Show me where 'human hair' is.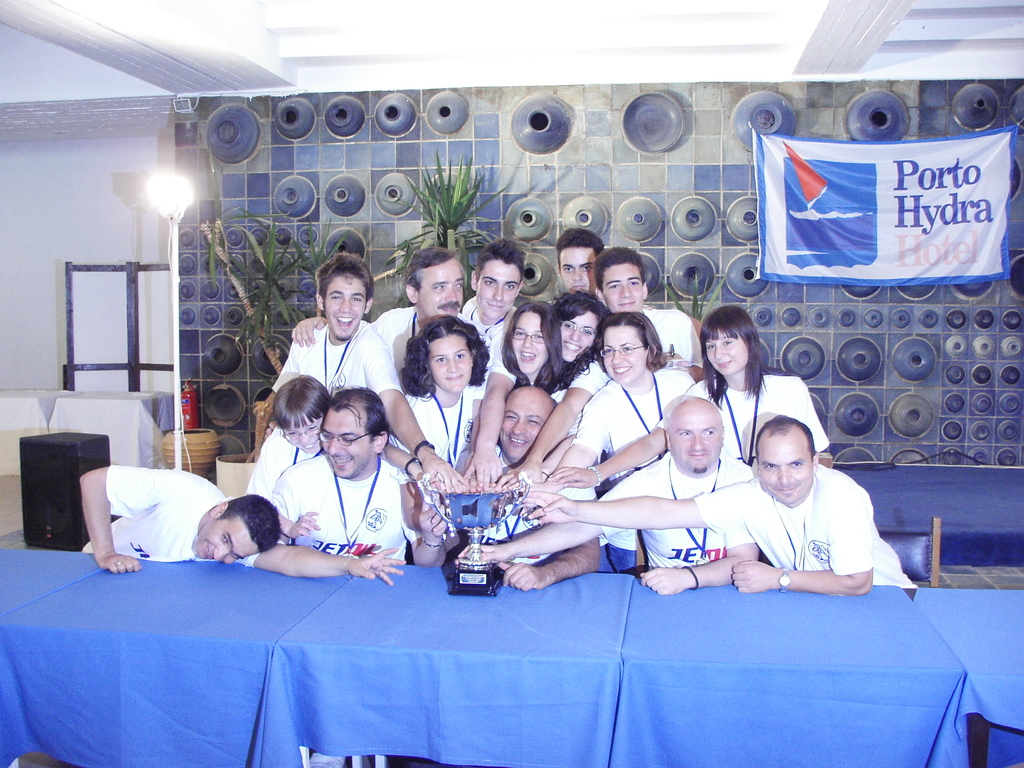
'human hair' is at 401, 315, 484, 408.
